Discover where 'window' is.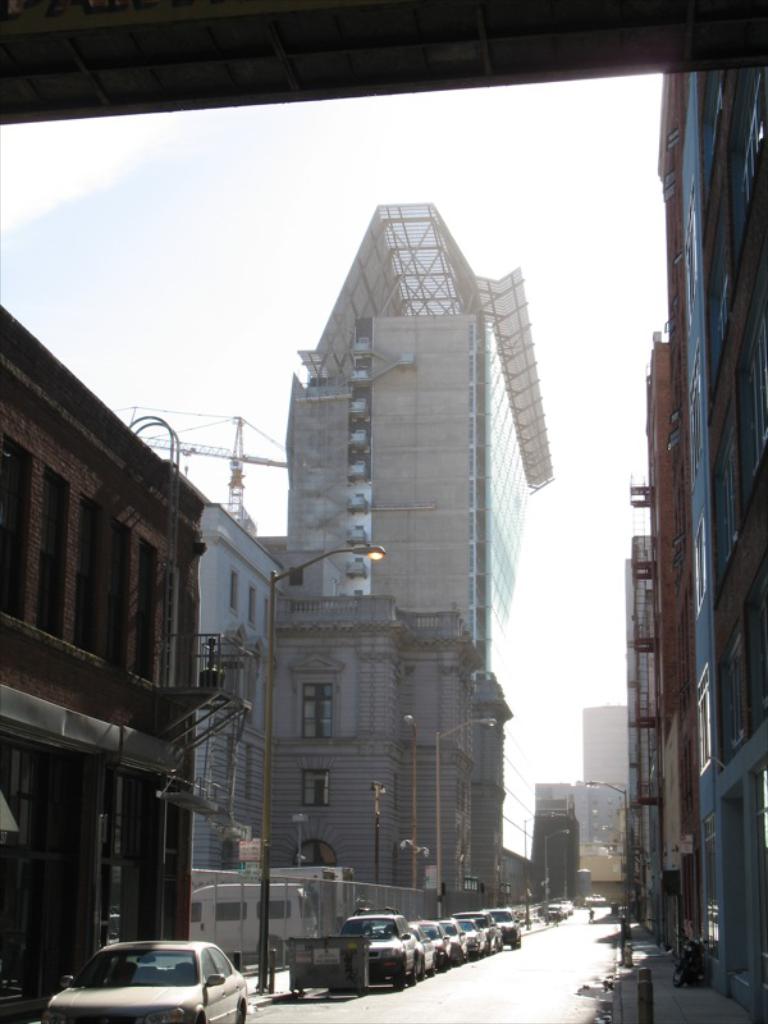
Discovered at select_region(76, 495, 99, 654).
